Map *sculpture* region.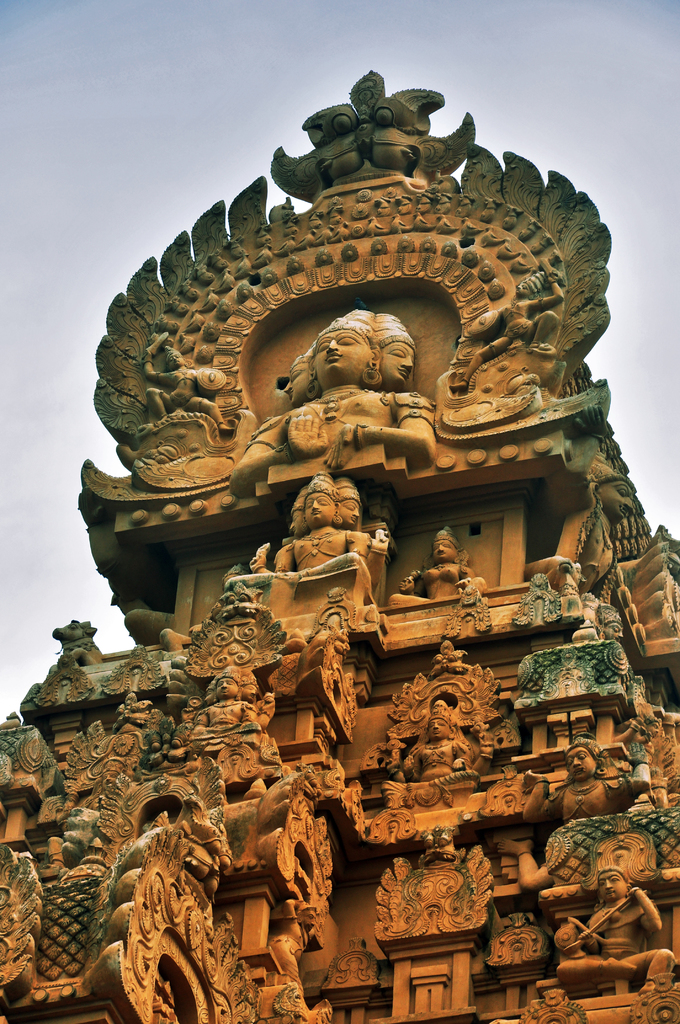
Mapped to box=[551, 848, 676, 993].
